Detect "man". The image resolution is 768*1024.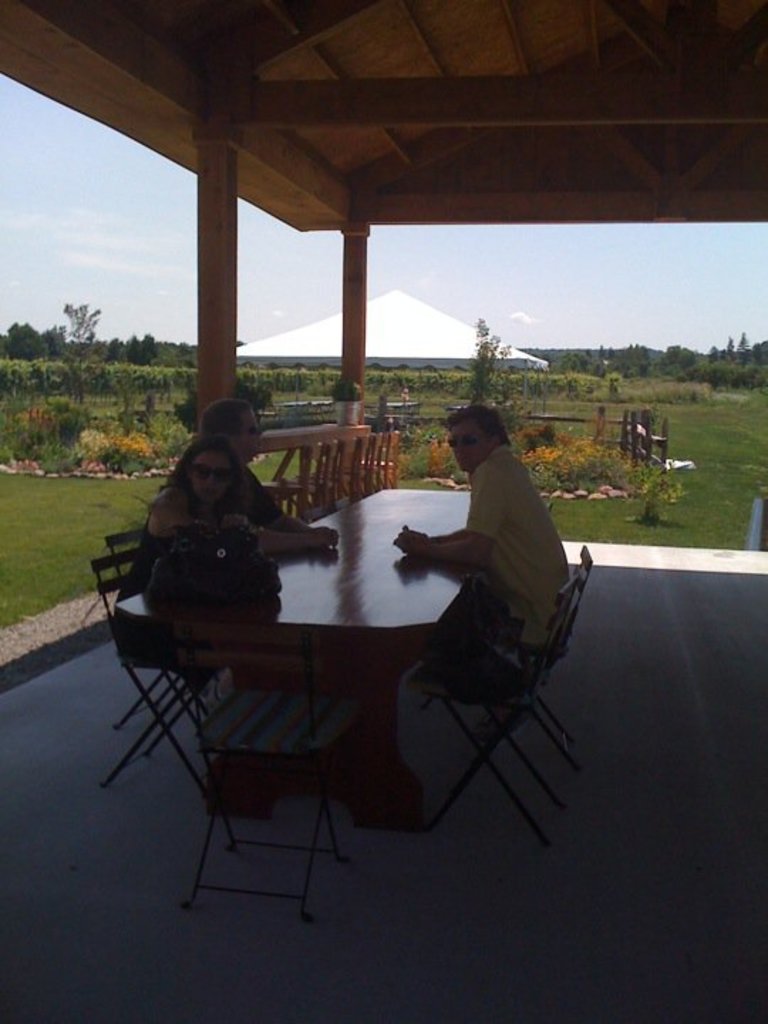
box=[192, 394, 327, 542].
